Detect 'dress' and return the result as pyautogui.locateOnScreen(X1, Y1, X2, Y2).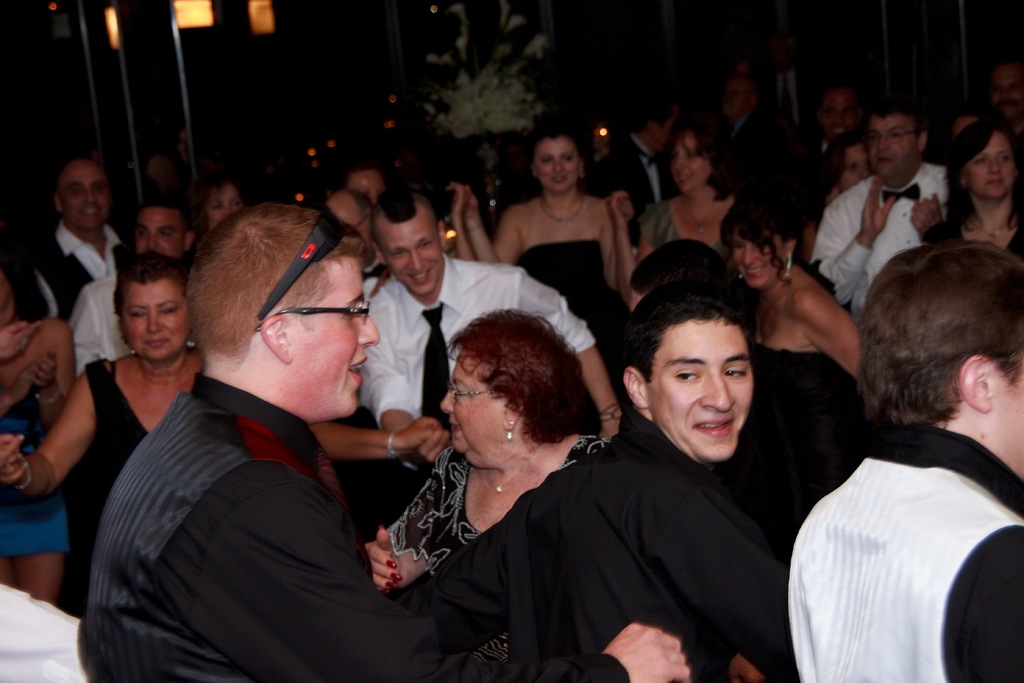
pyautogui.locateOnScreen(736, 340, 863, 525).
